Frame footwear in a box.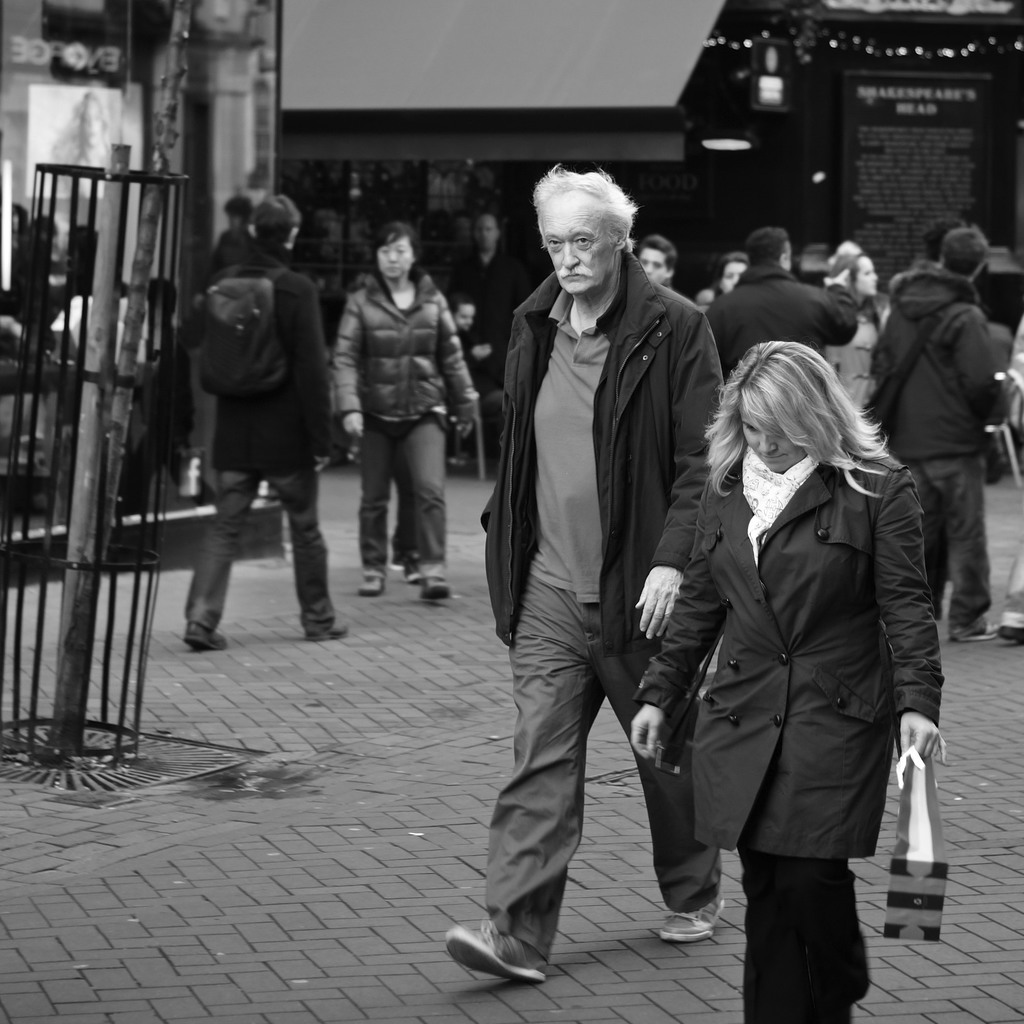
[left=447, top=922, right=543, bottom=979].
